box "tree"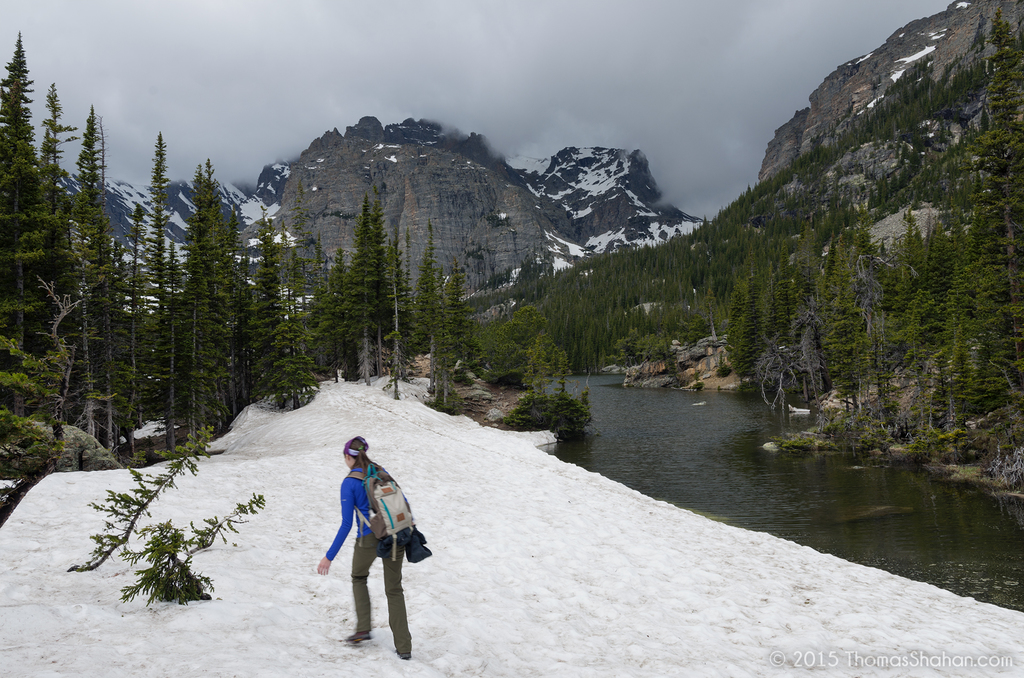
x1=122, y1=486, x2=266, y2=606
